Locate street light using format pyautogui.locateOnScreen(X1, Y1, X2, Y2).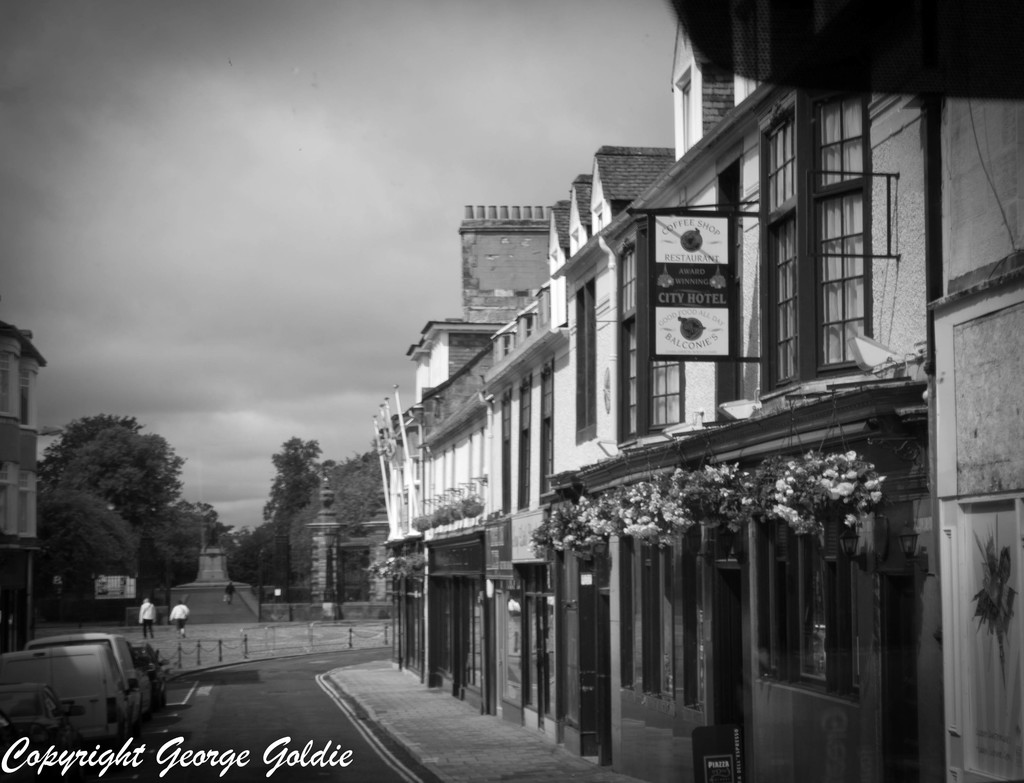
pyautogui.locateOnScreen(28, 418, 65, 636).
